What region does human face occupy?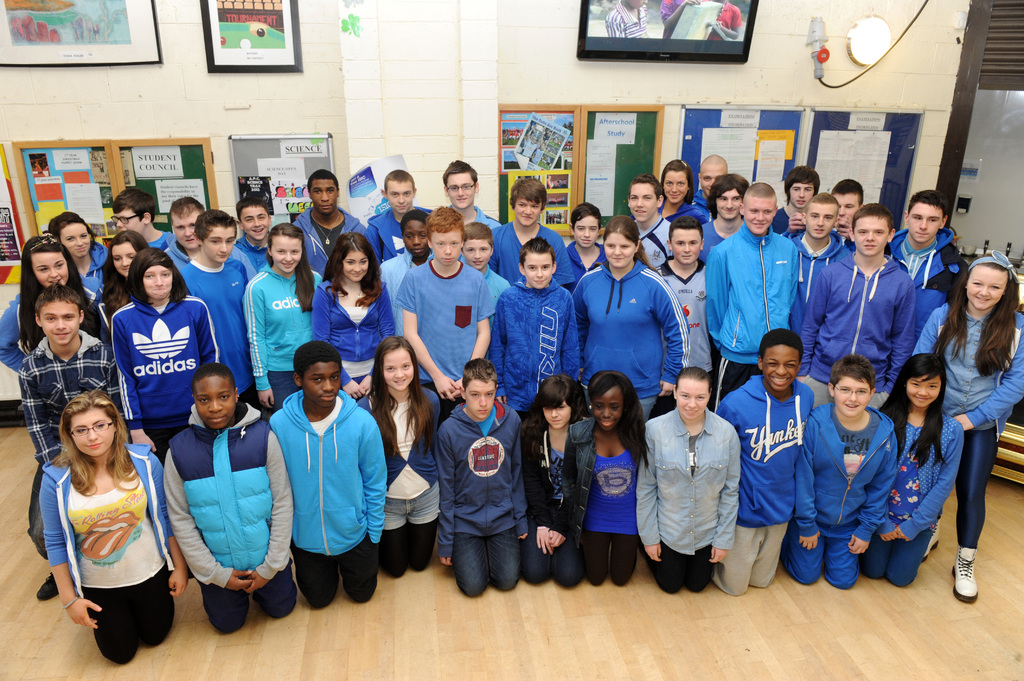
Rect(301, 362, 340, 408).
